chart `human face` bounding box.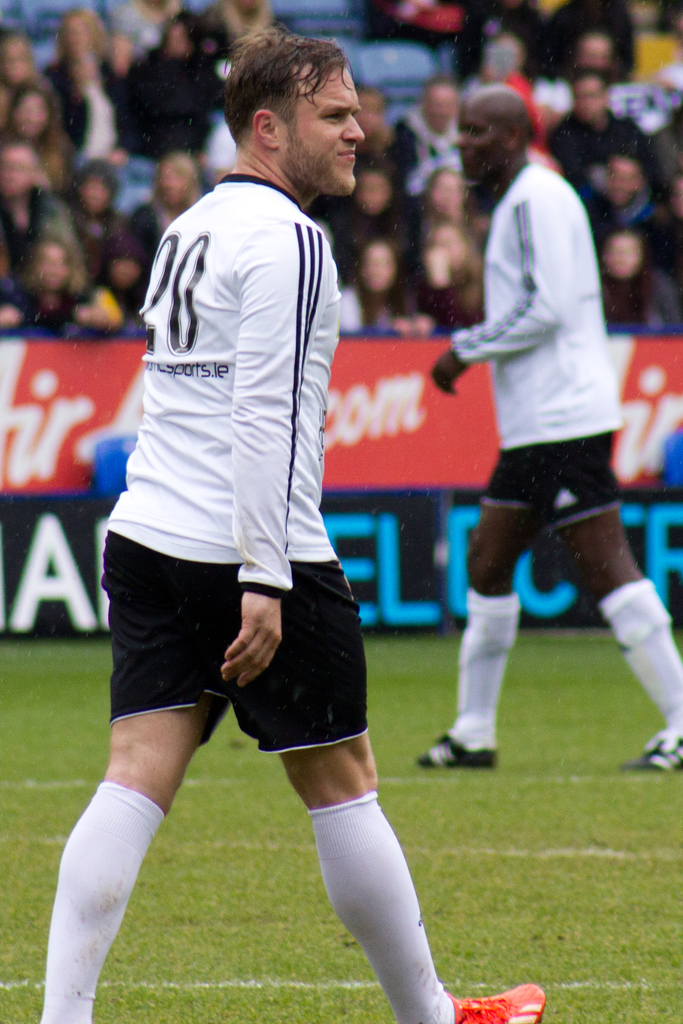
Charted: l=279, t=61, r=365, b=197.
